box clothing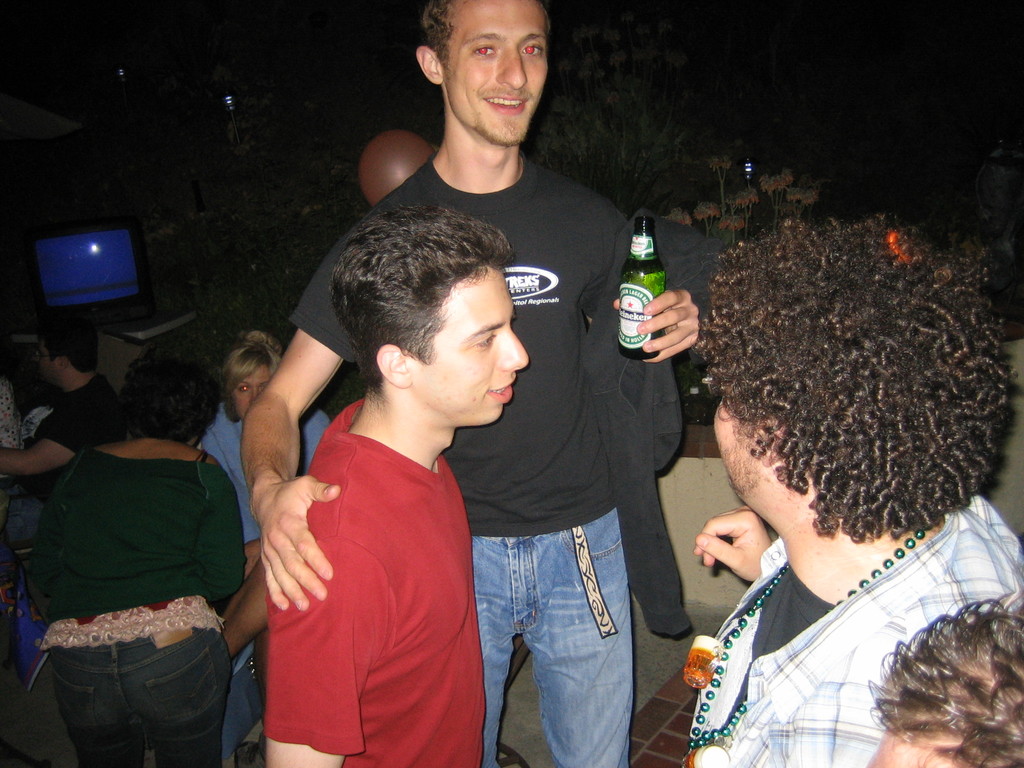
(left=202, top=401, right=331, bottom=767)
